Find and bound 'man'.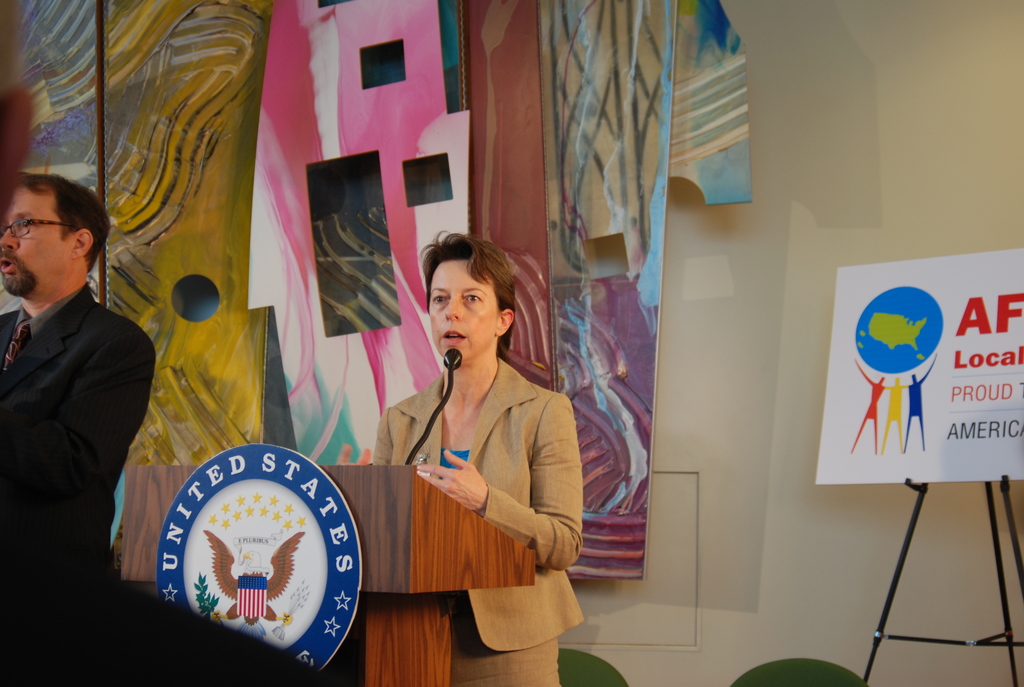
Bound: (x1=0, y1=180, x2=165, y2=571).
